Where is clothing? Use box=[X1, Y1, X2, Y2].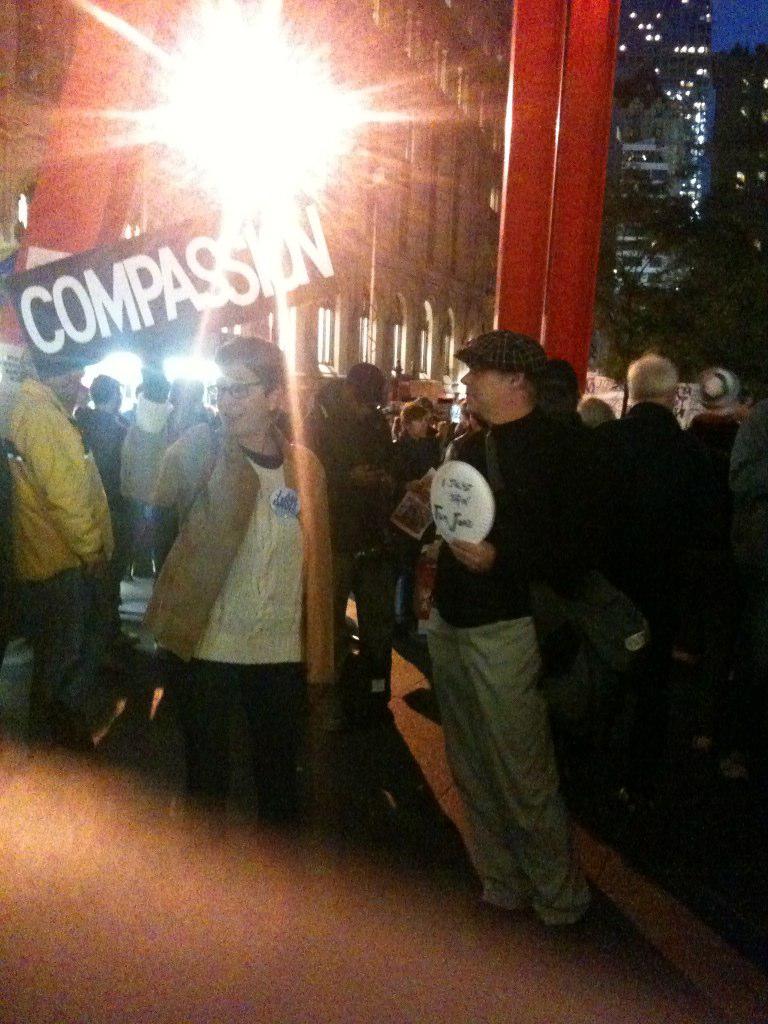
box=[0, 404, 767, 909].
